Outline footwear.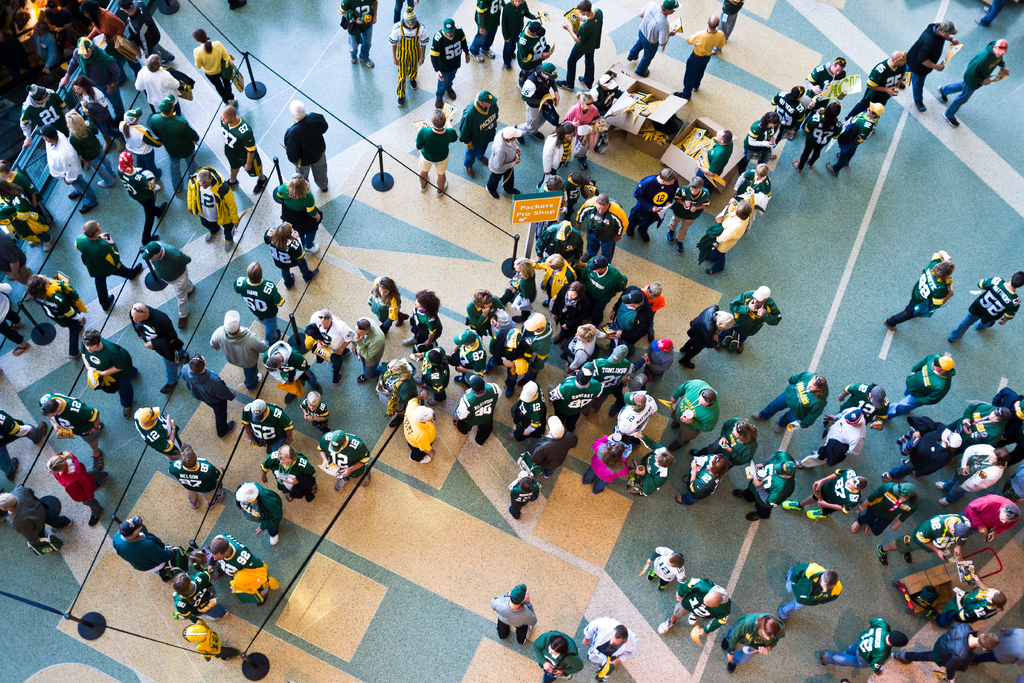
Outline: pyautogui.locateOnScreen(438, 181, 448, 194).
